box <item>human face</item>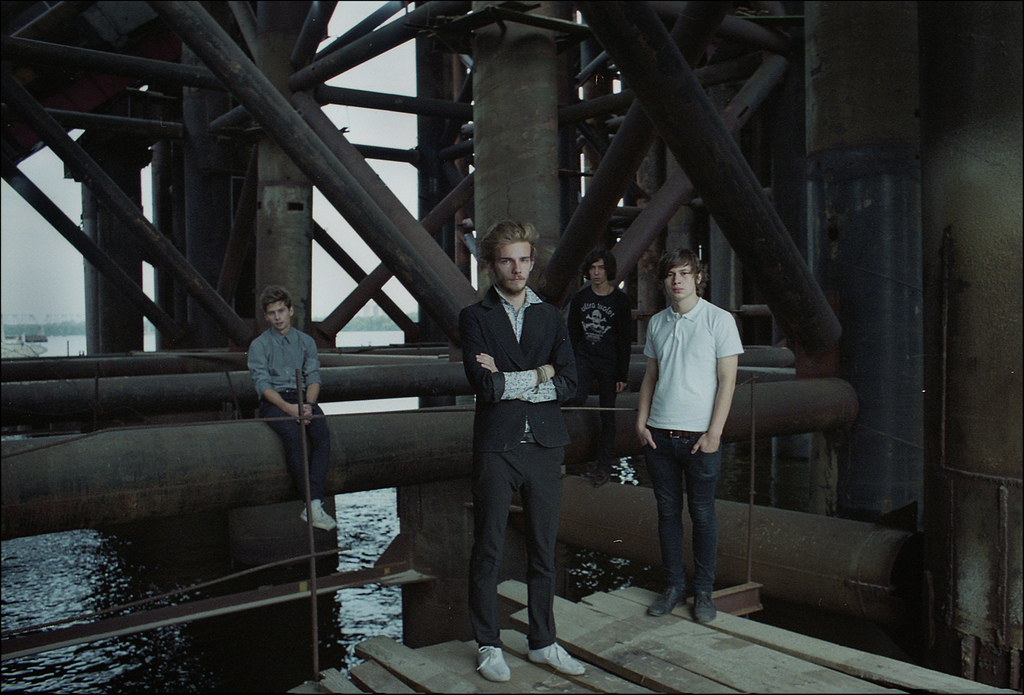
left=659, top=265, right=702, bottom=305
